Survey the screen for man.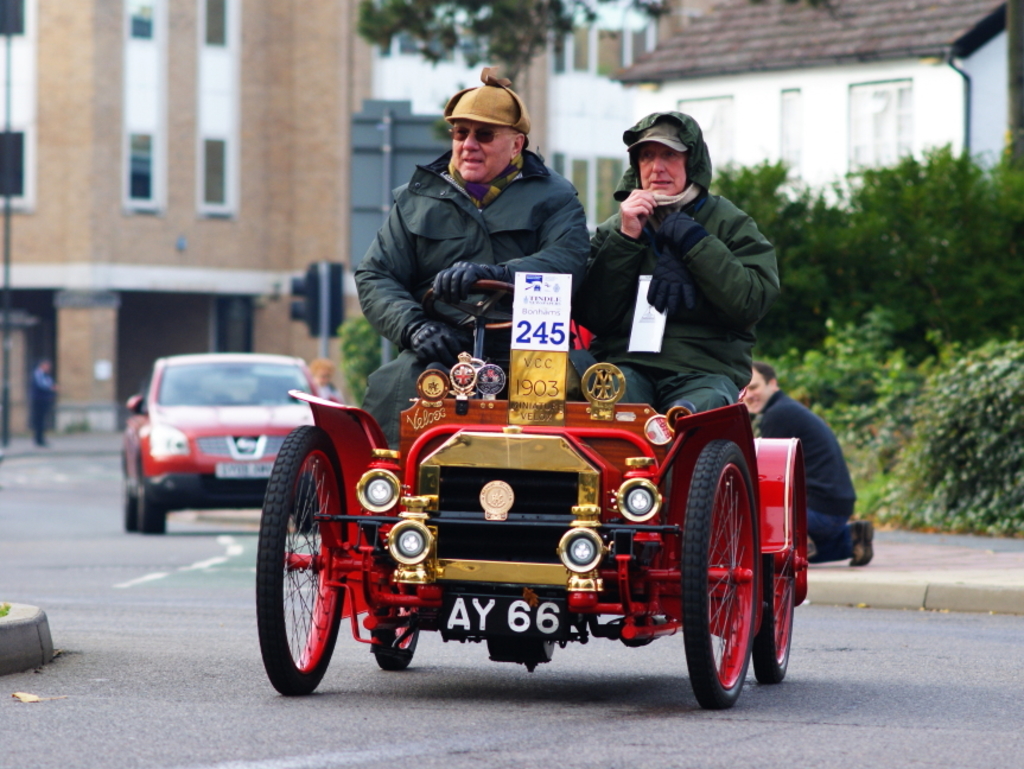
Survey found: Rect(27, 355, 62, 447).
